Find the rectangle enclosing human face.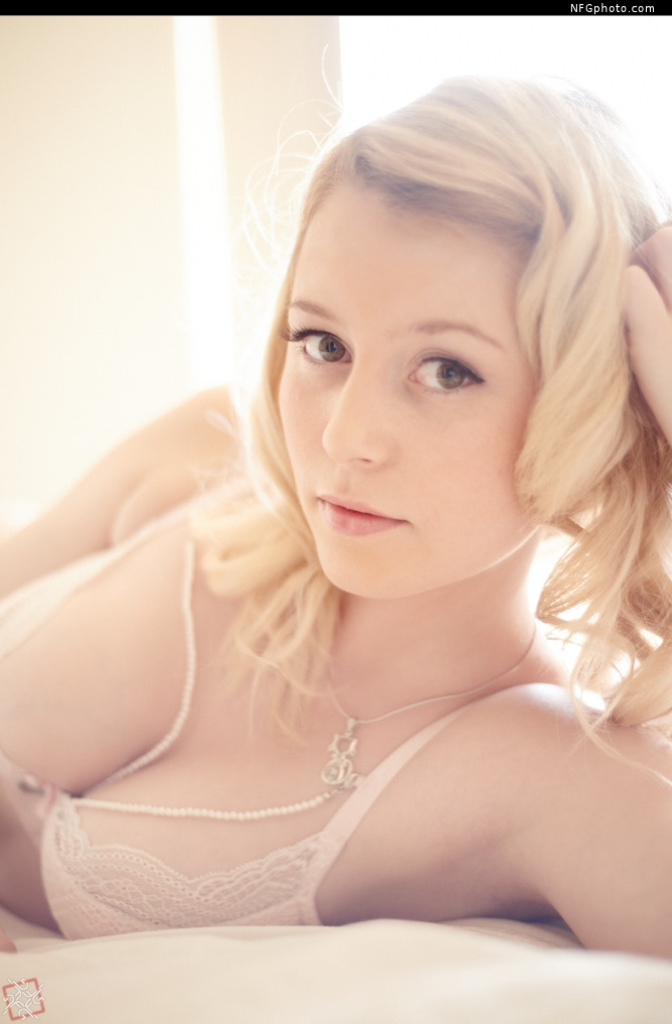
BBox(280, 188, 544, 604).
